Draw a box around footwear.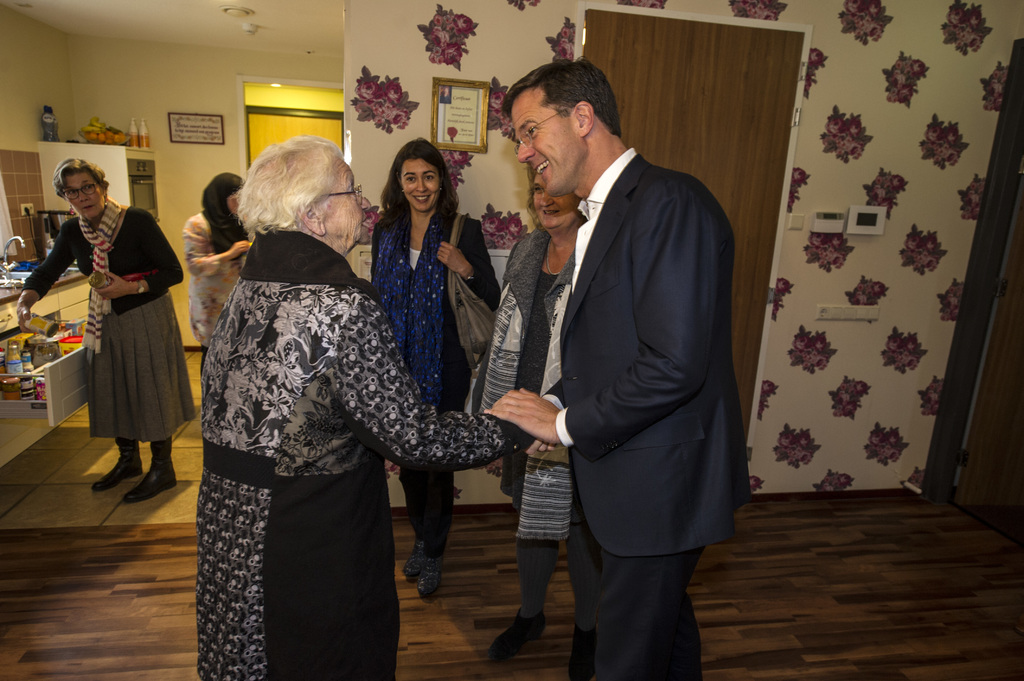
left=568, top=627, right=600, bottom=680.
